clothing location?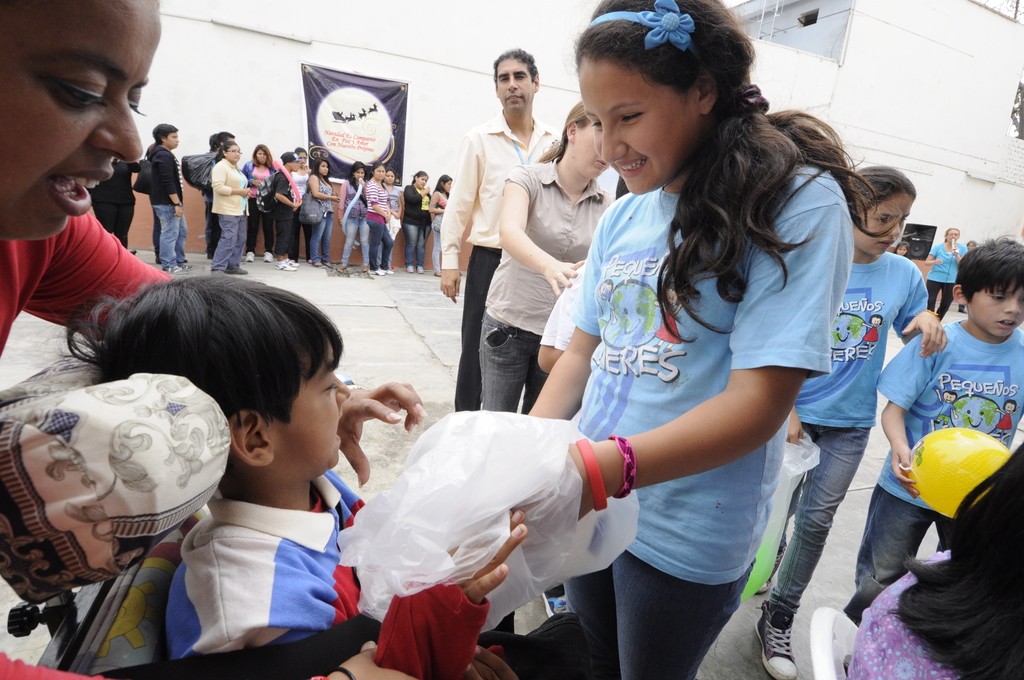
<box>928,236,961,305</box>
